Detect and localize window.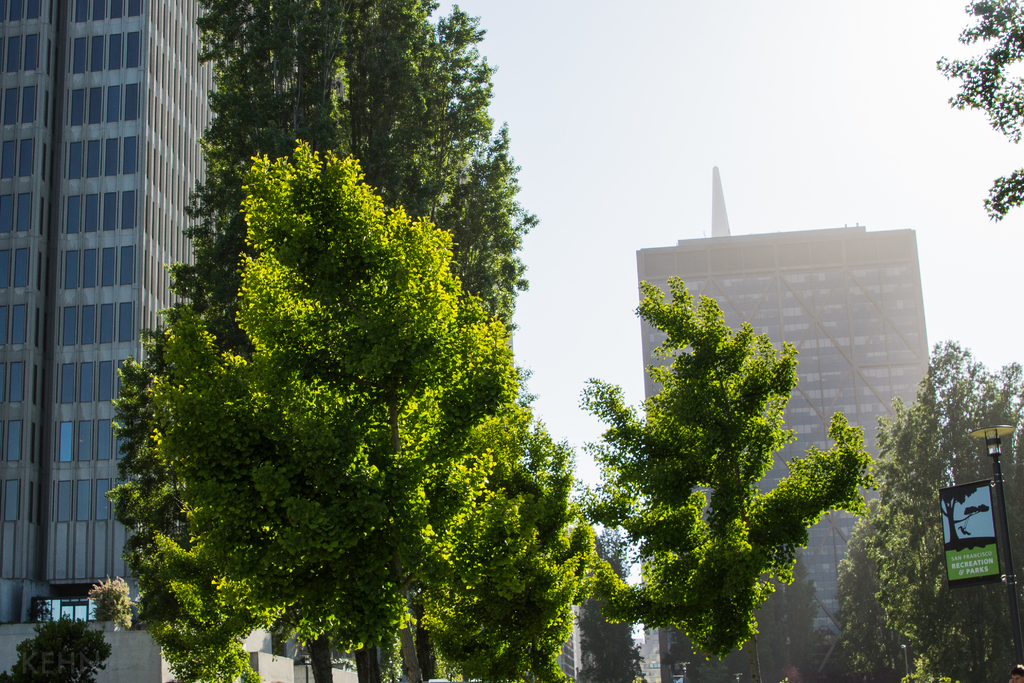
Localized at locate(61, 363, 74, 401).
